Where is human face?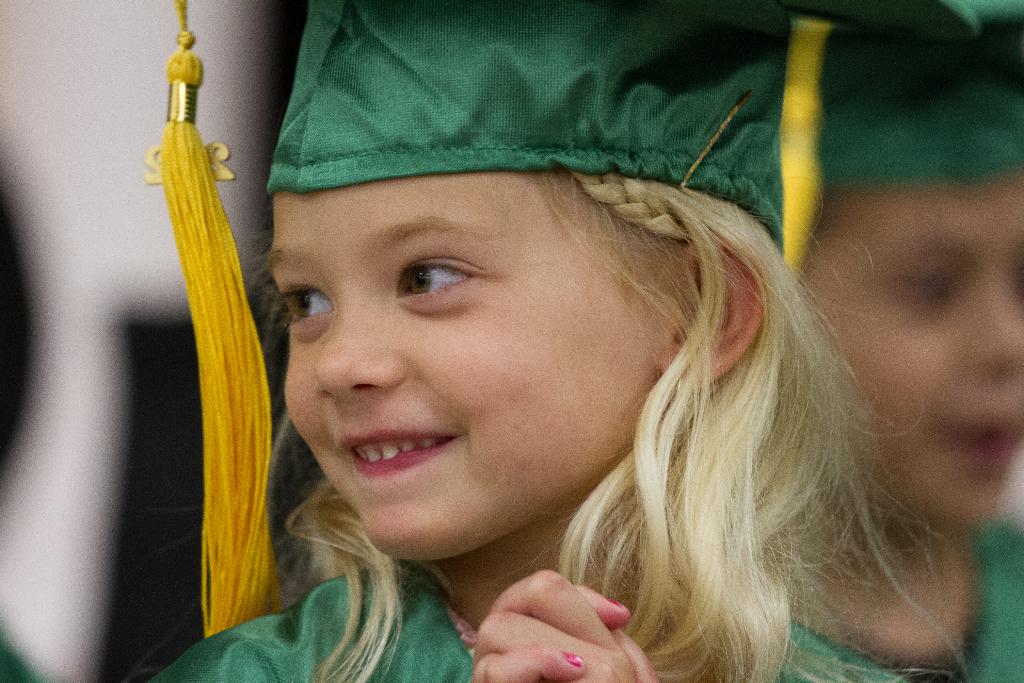
<bbox>801, 172, 1023, 532</bbox>.
